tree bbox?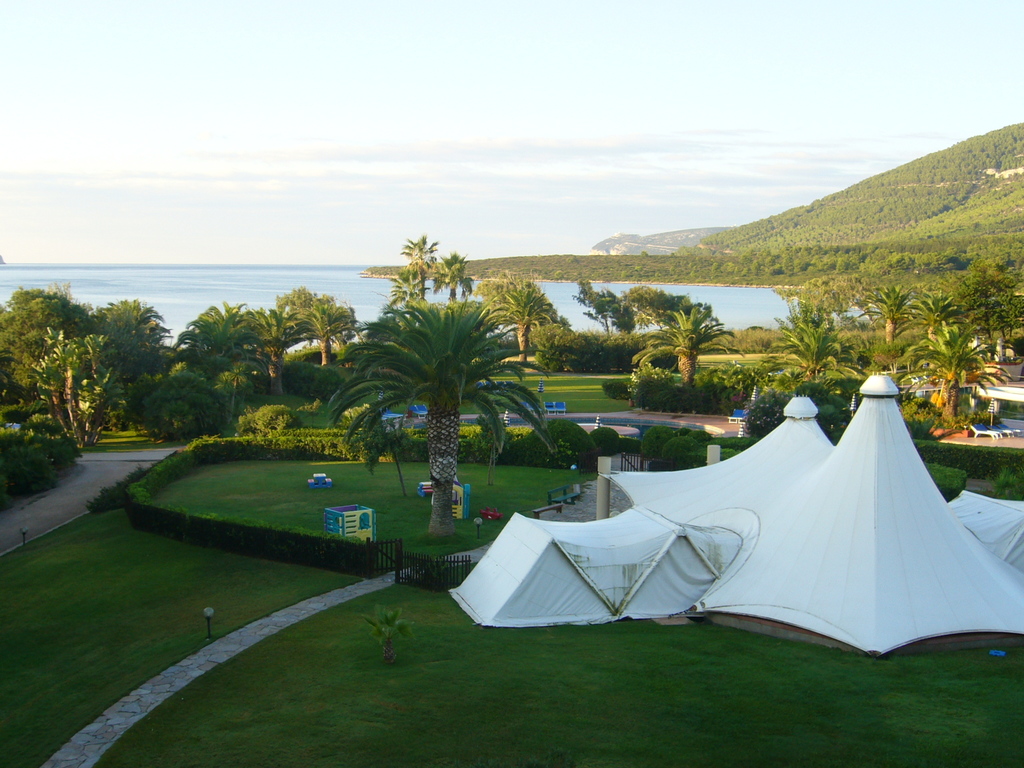
l=244, t=303, r=312, b=390
